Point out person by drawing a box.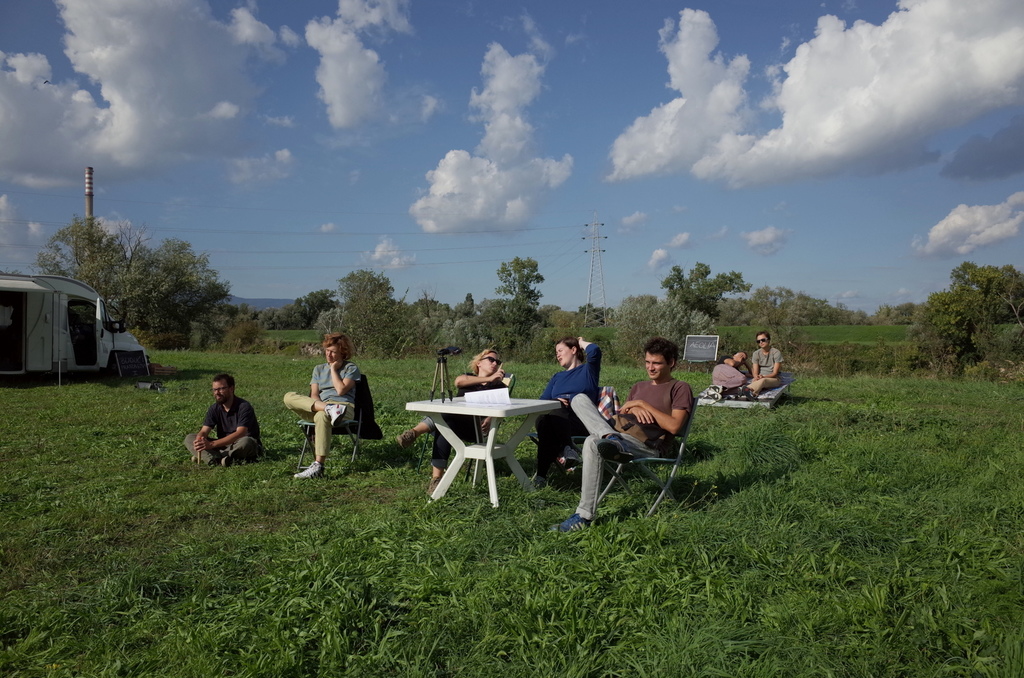
(179,369,263,467).
